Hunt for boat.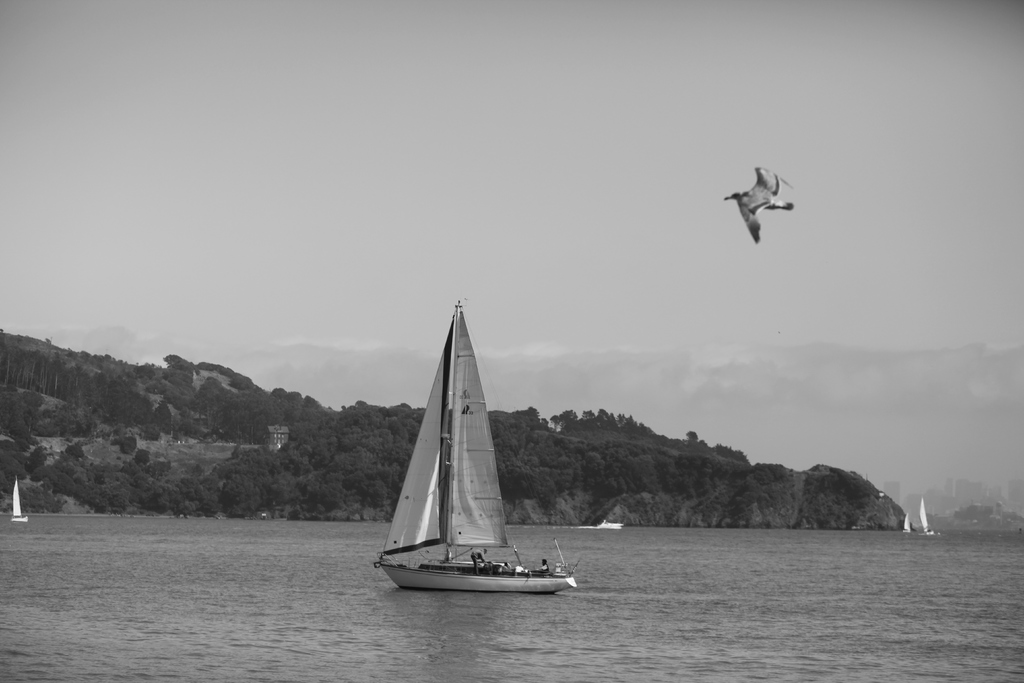
Hunted down at <region>367, 311, 603, 613</region>.
